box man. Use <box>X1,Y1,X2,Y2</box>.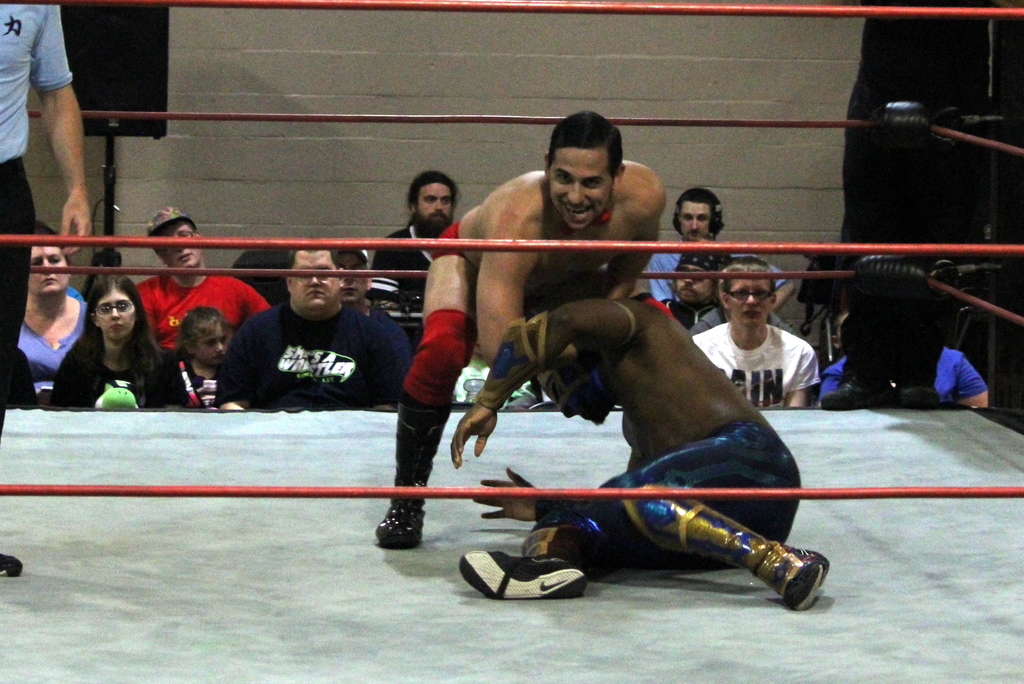
<box>213,247,412,411</box>.
